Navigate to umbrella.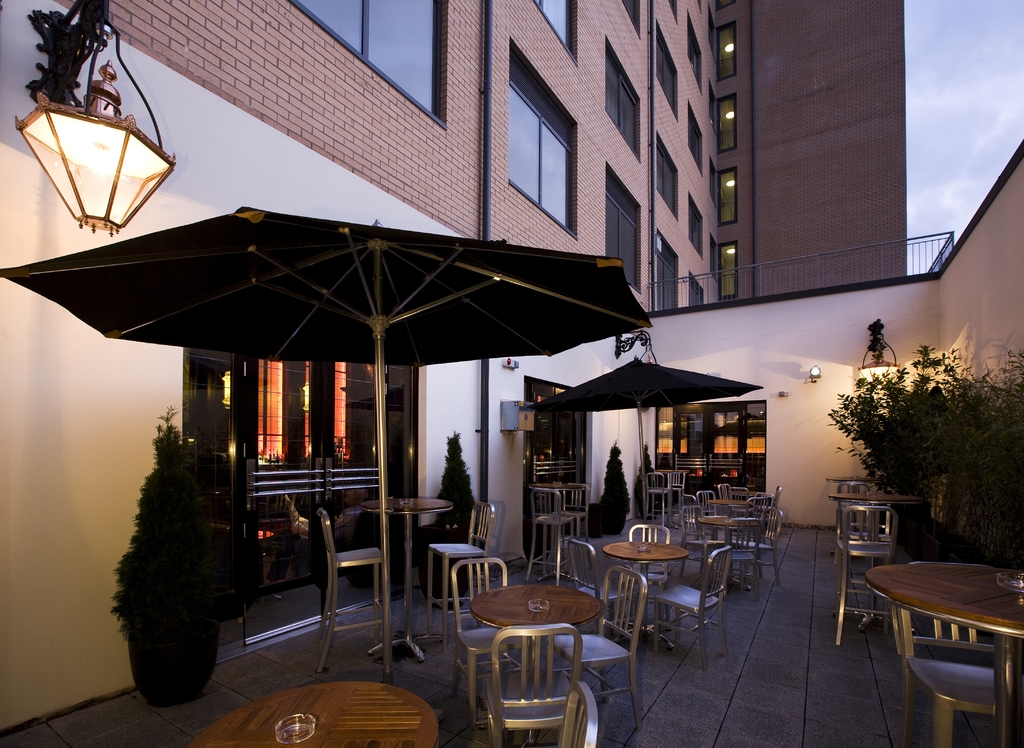
Navigation target: <bbox>522, 354, 762, 524</bbox>.
